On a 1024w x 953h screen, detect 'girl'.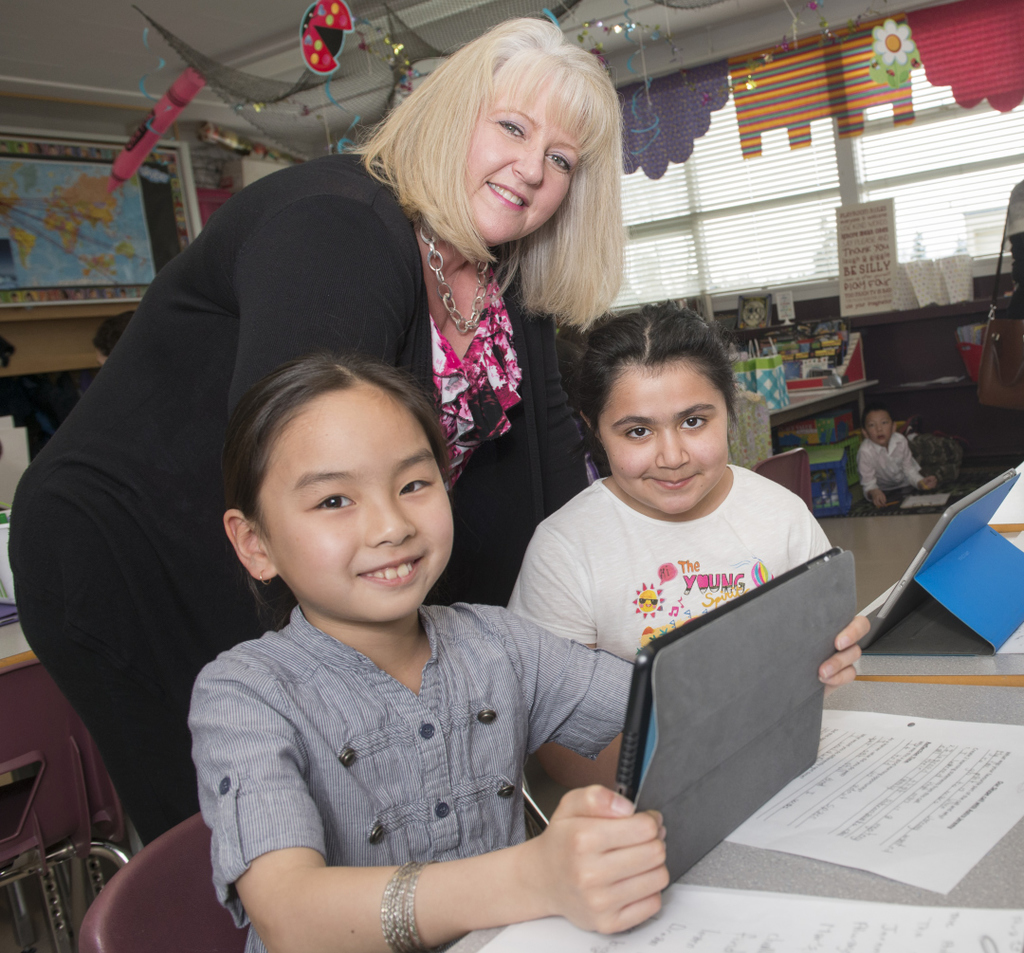
left=148, top=302, right=694, bottom=952.
